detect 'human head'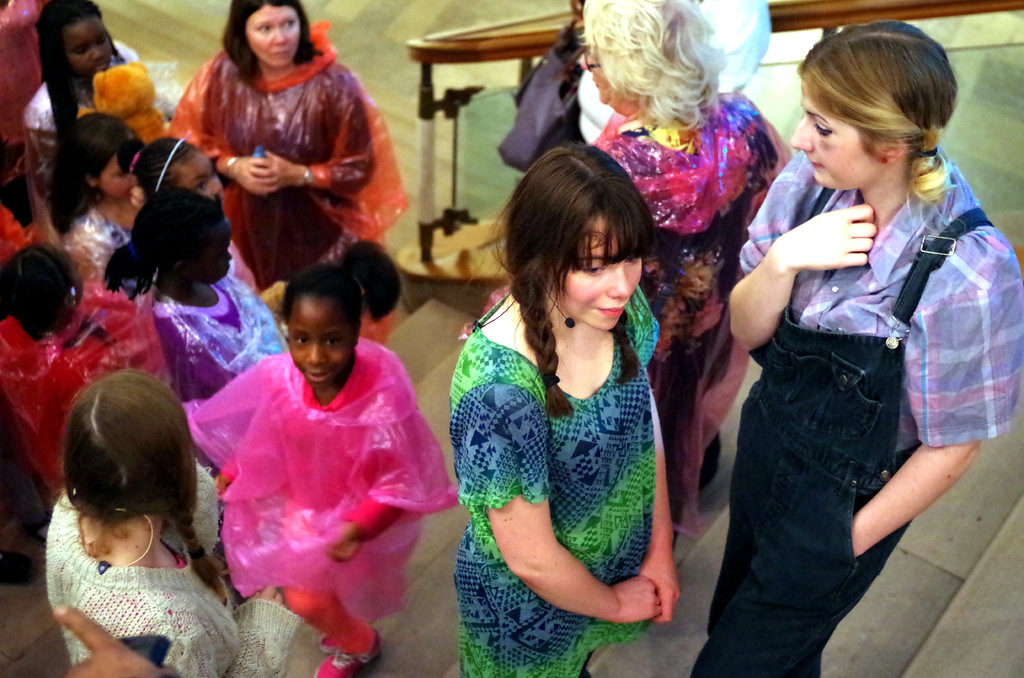
select_region(52, 111, 138, 201)
